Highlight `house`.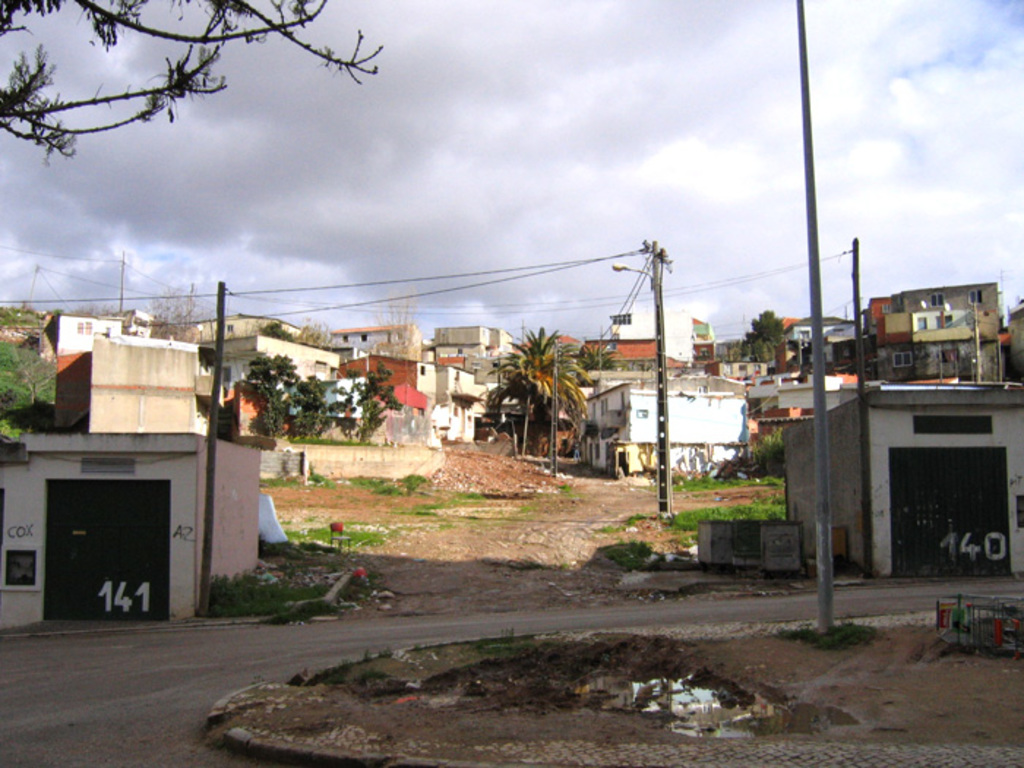
Highlighted region: [x1=576, y1=338, x2=669, y2=380].
